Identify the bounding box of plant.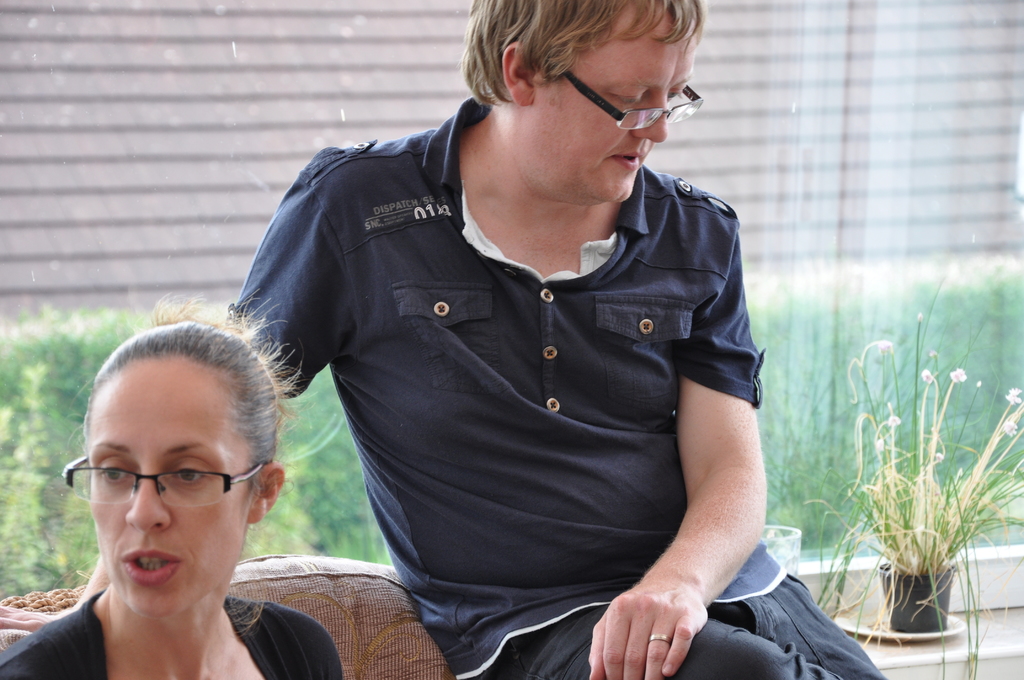
820, 219, 1010, 656.
